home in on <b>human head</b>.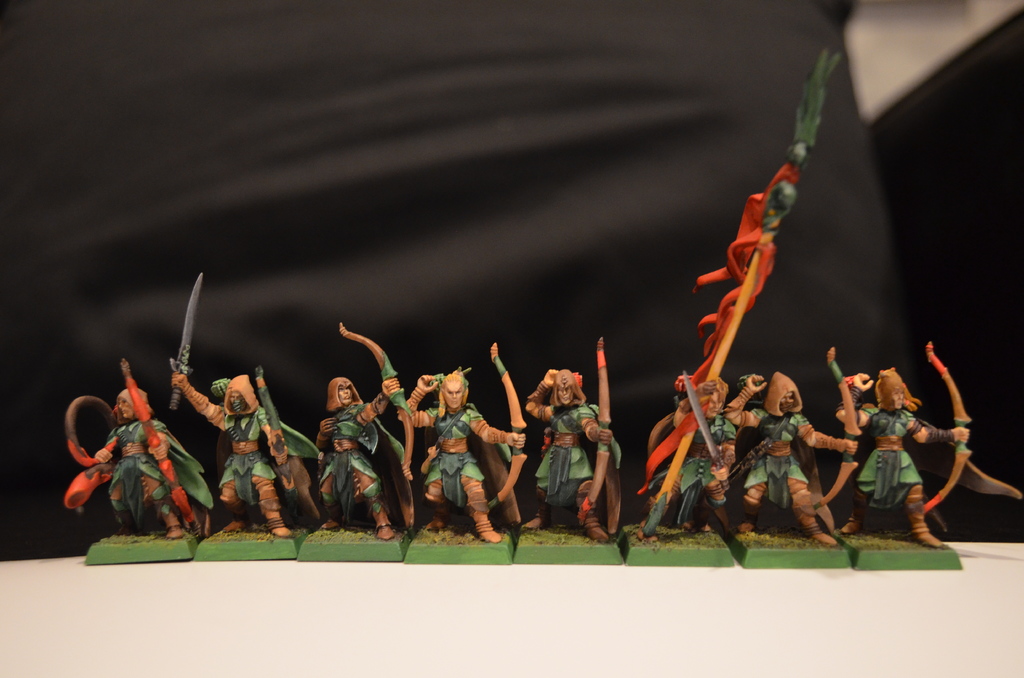
Homed in at bbox=(119, 387, 147, 423).
